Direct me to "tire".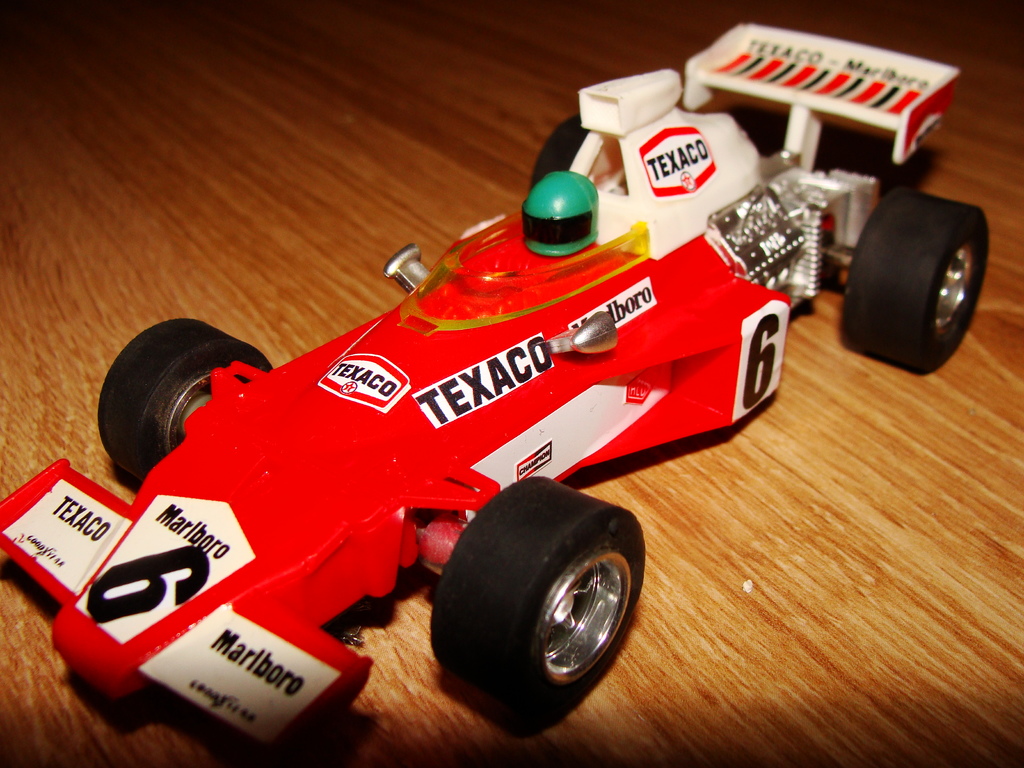
Direction: [838, 180, 992, 376].
